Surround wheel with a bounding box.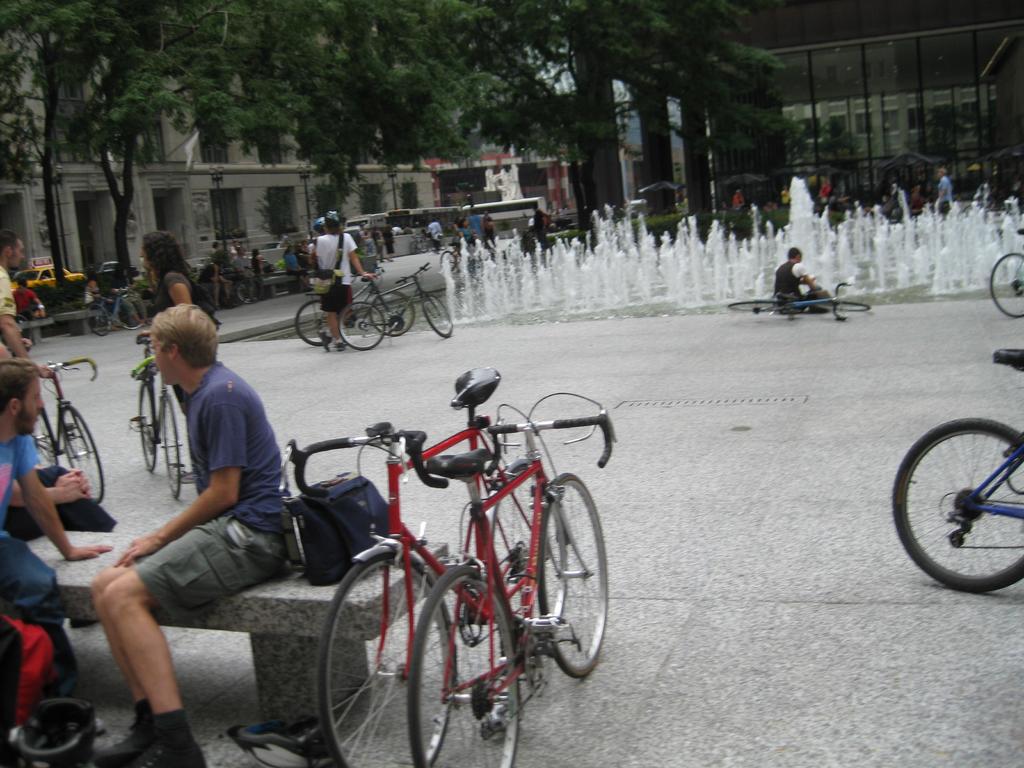
{"x1": 33, "y1": 409, "x2": 60, "y2": 467}.
